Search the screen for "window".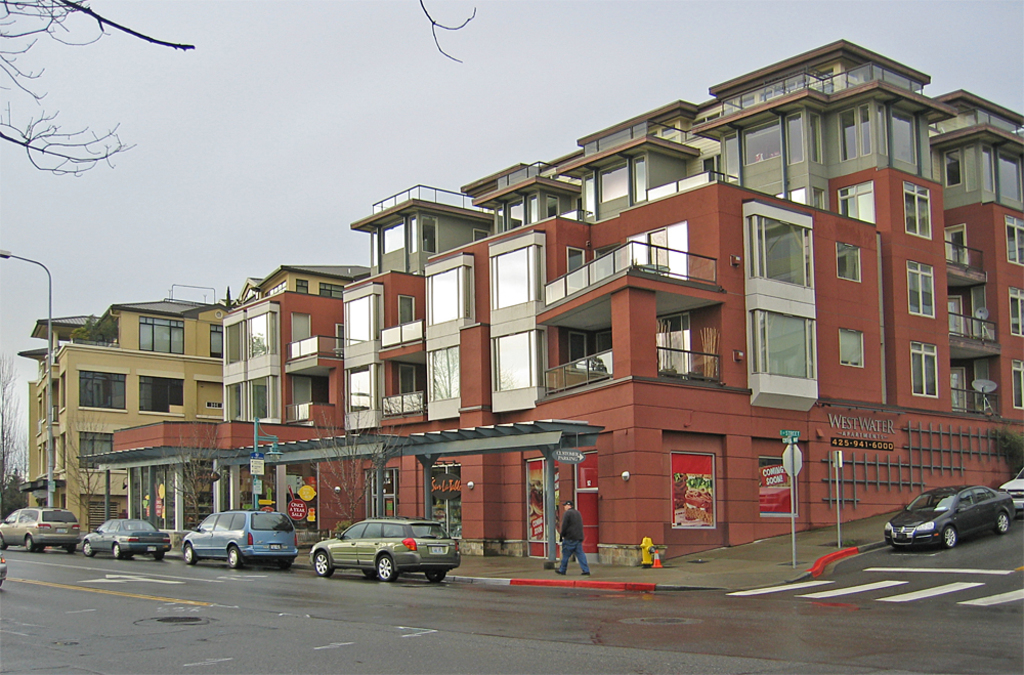
Found at crop(946, 152, 956, 188).
